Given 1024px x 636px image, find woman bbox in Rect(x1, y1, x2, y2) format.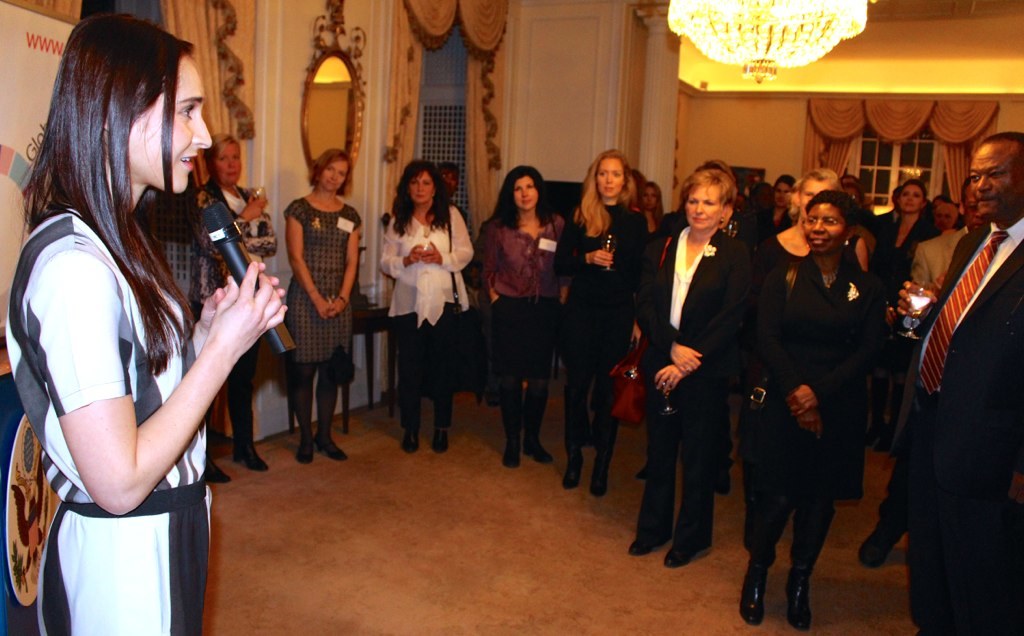
Rect(748, 194, 887, 634).
